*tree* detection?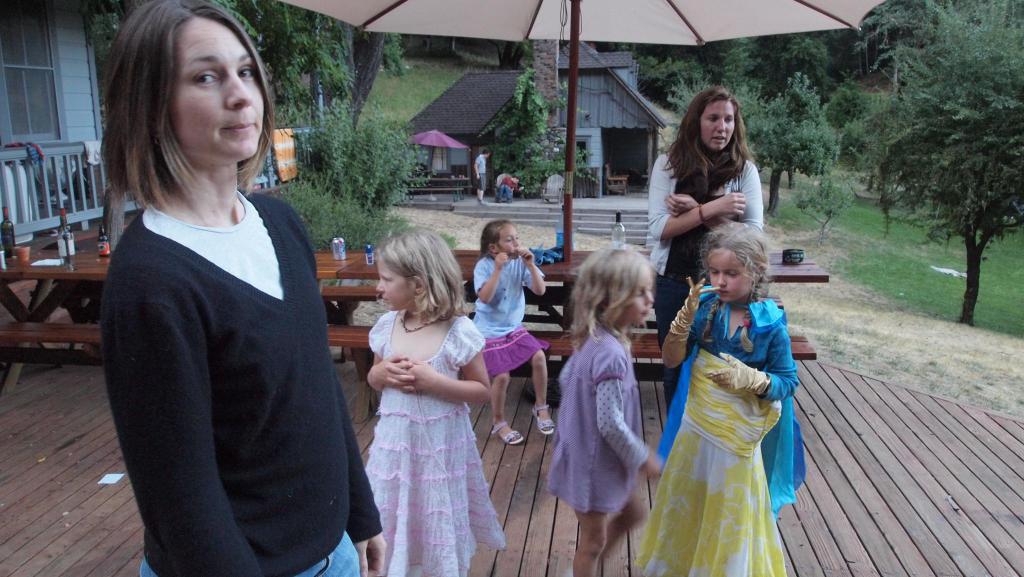
bbox(867, 12, 1023, 316)
